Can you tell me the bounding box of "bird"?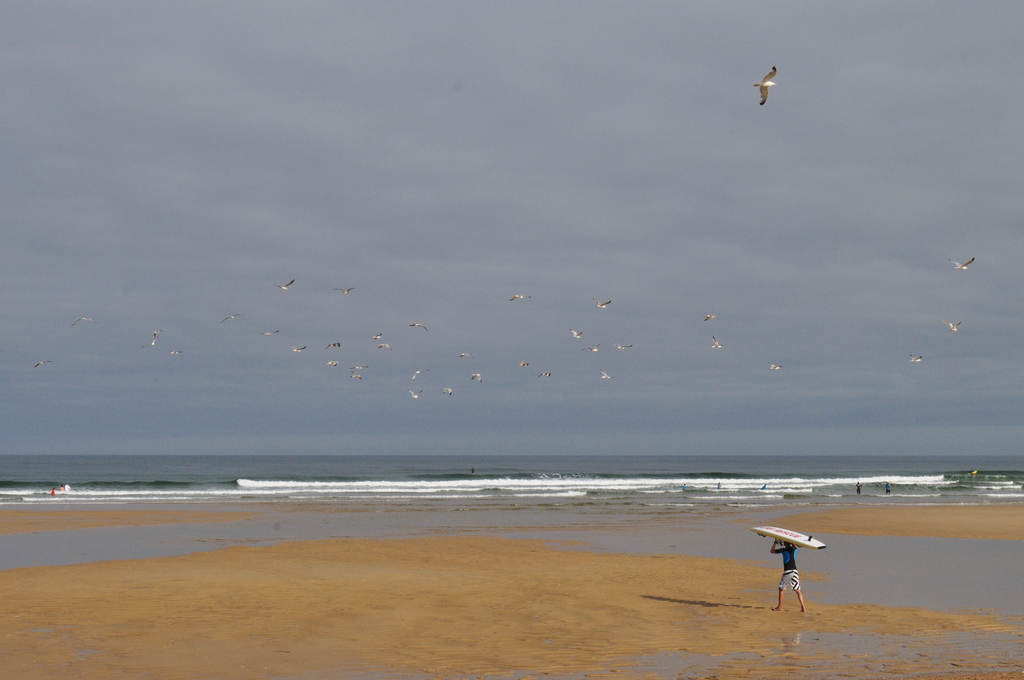
945,318,956,332.
